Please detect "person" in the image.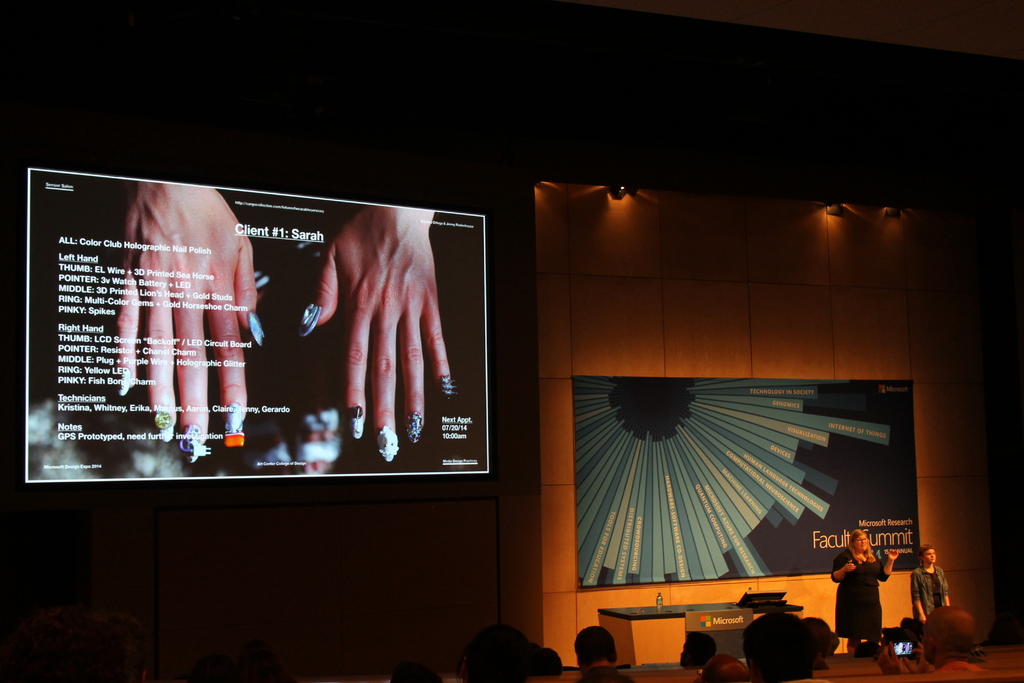
pyautogui.locateOnScreen(95, 183, 269, 461).
